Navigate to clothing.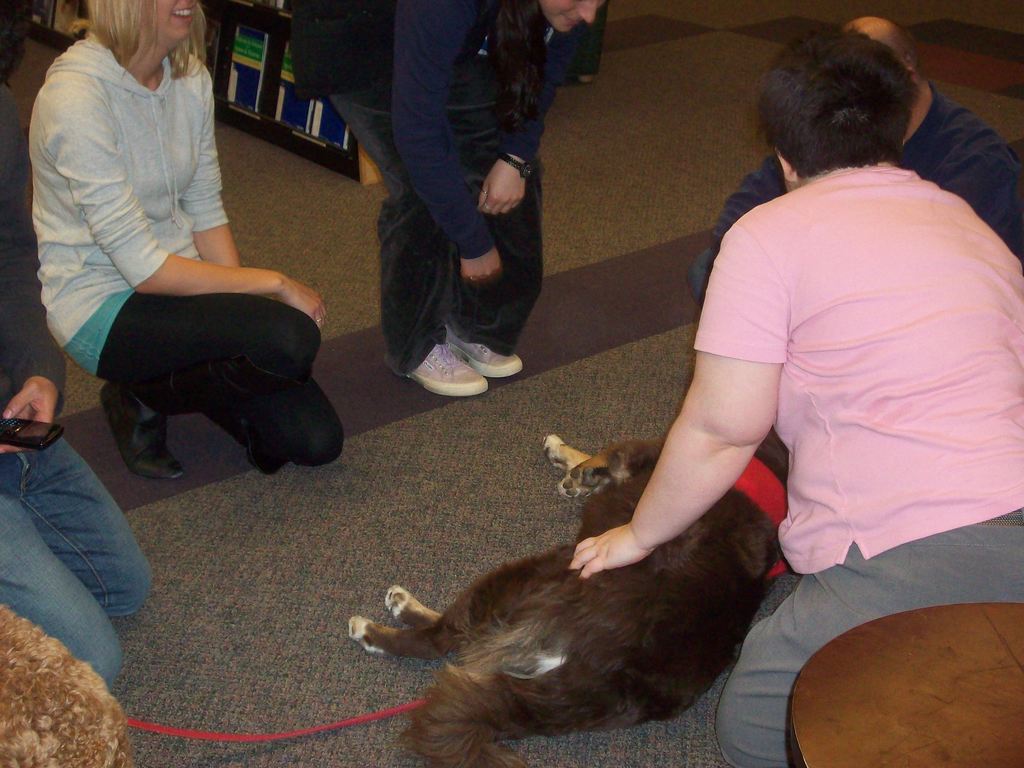
Navigation target: {"left": 0, "top": 102, "right": 160, "bottom": 700}.
